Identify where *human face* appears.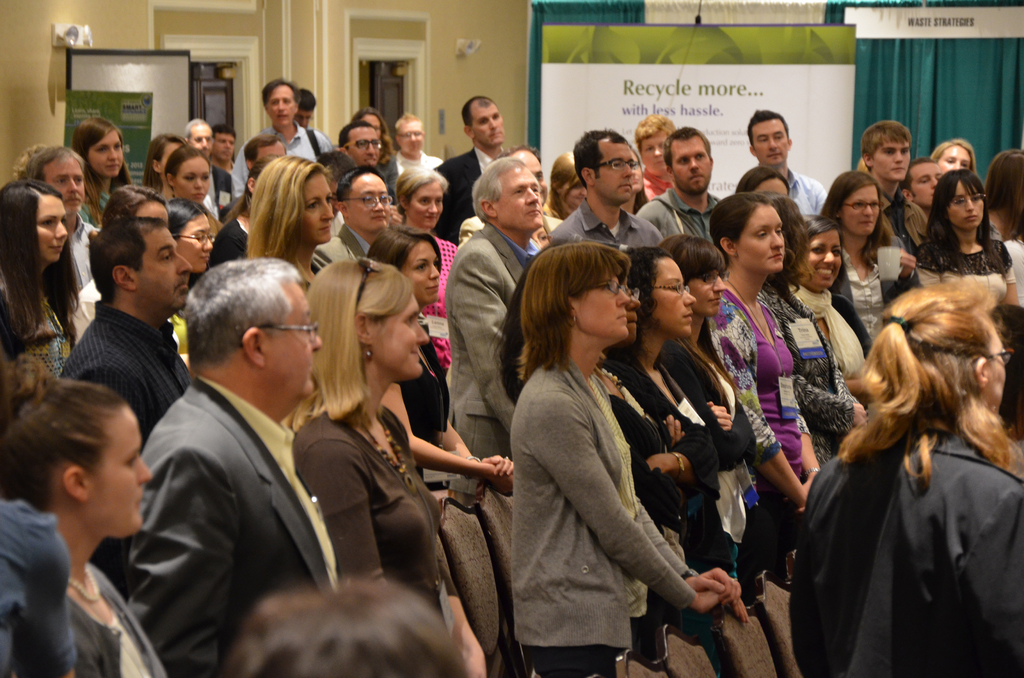
Appears at (left=938, top=139, right=970, bottom=173).
